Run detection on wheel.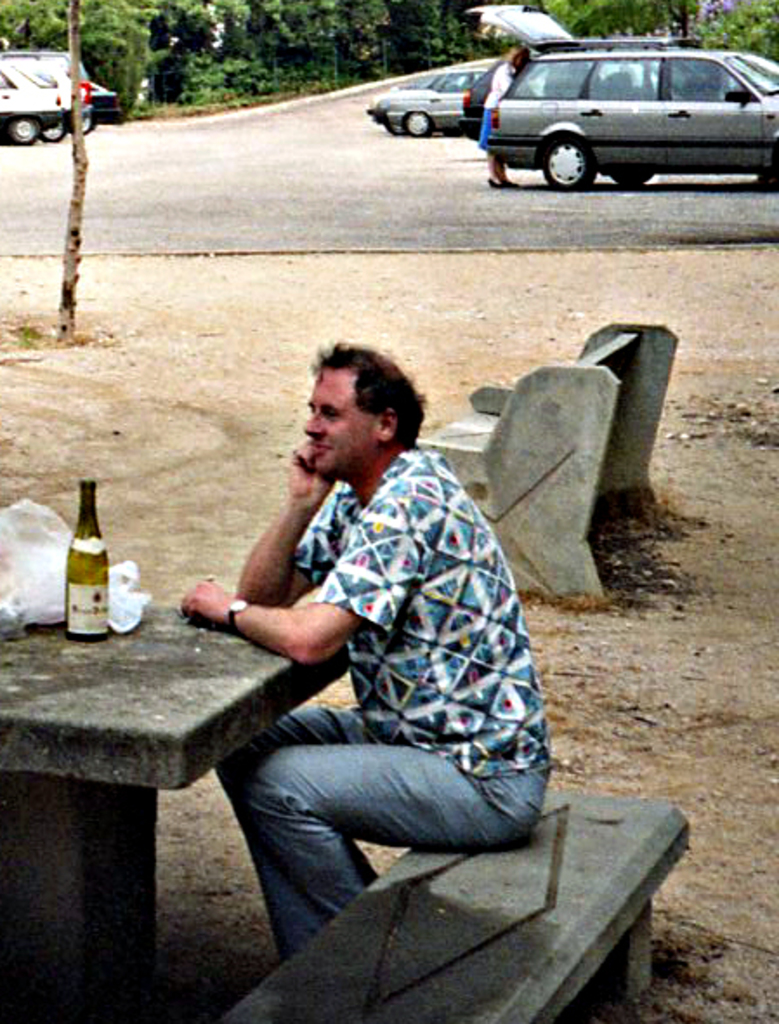
Result: rect(612, 175, 652, 187).
